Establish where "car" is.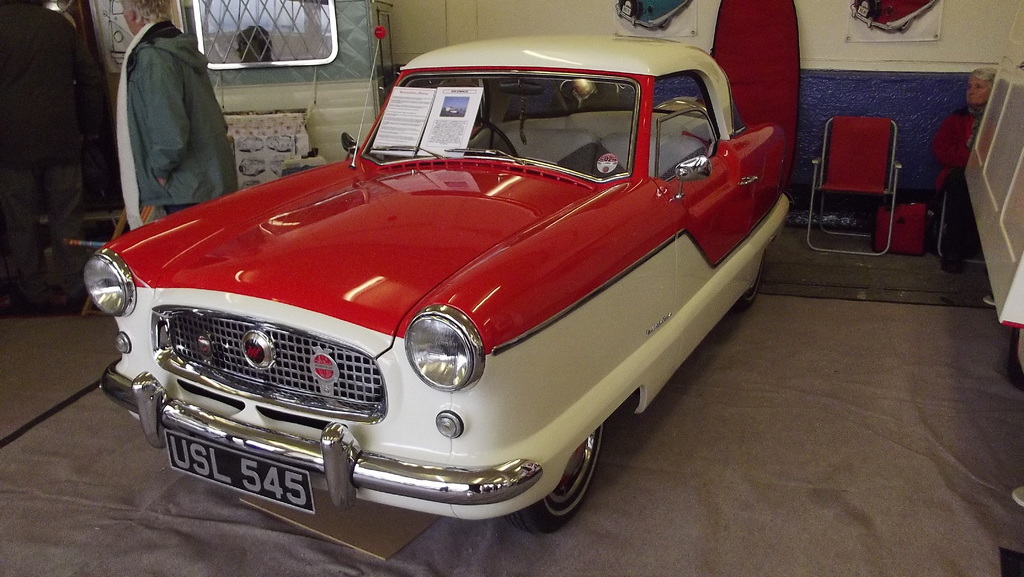
Established at (83, 34, 788, 534).
